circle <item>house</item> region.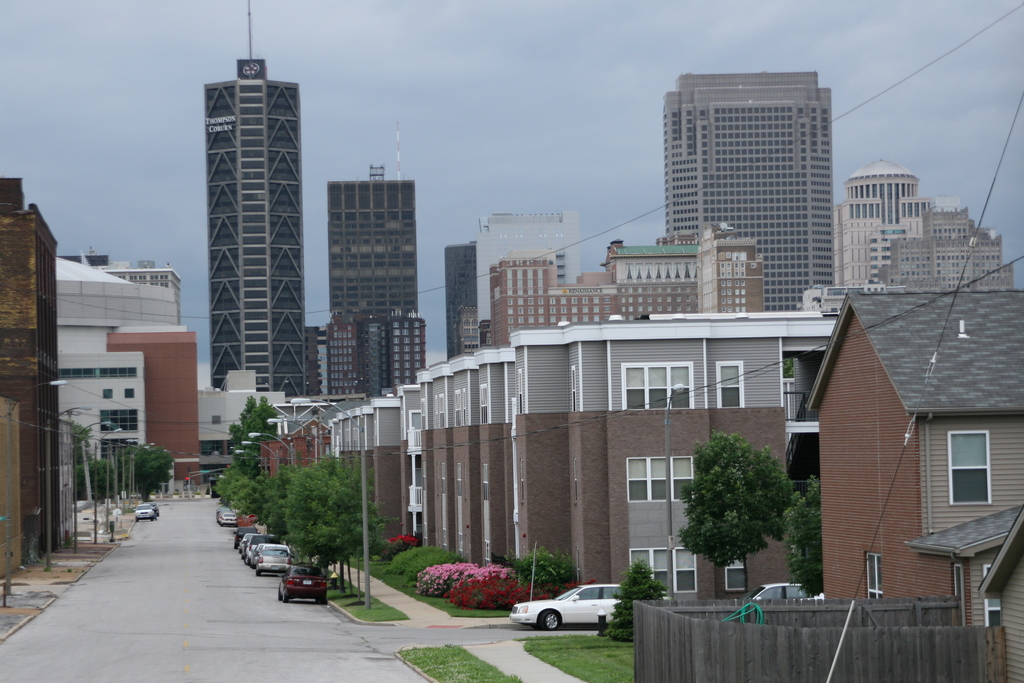
Region: [317, 309, 447, 411].
